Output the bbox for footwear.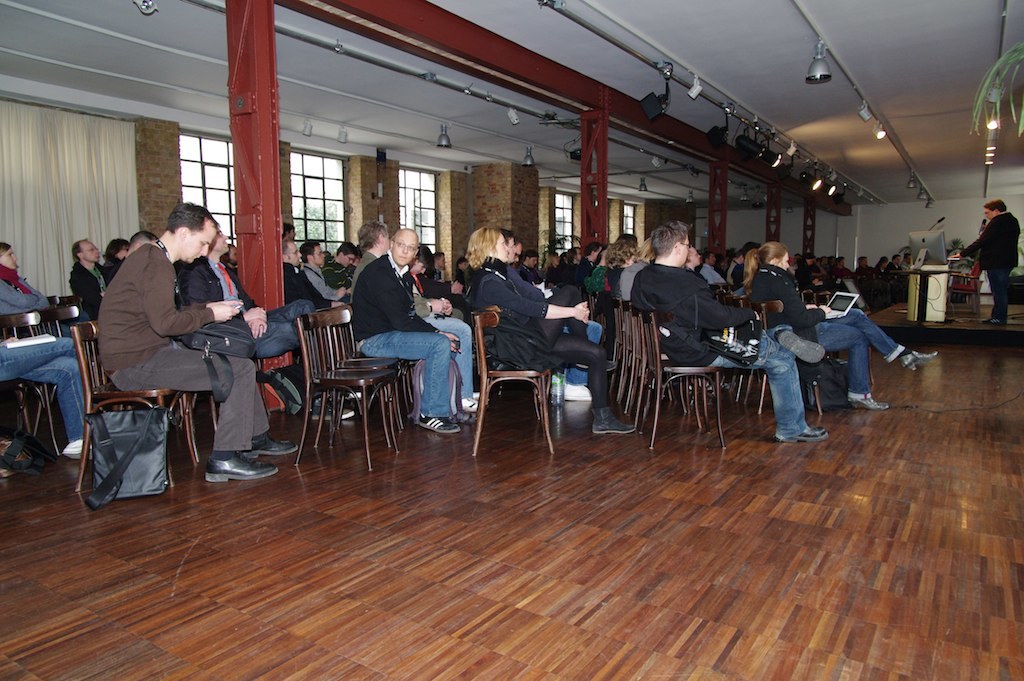
198/430/286/488.
